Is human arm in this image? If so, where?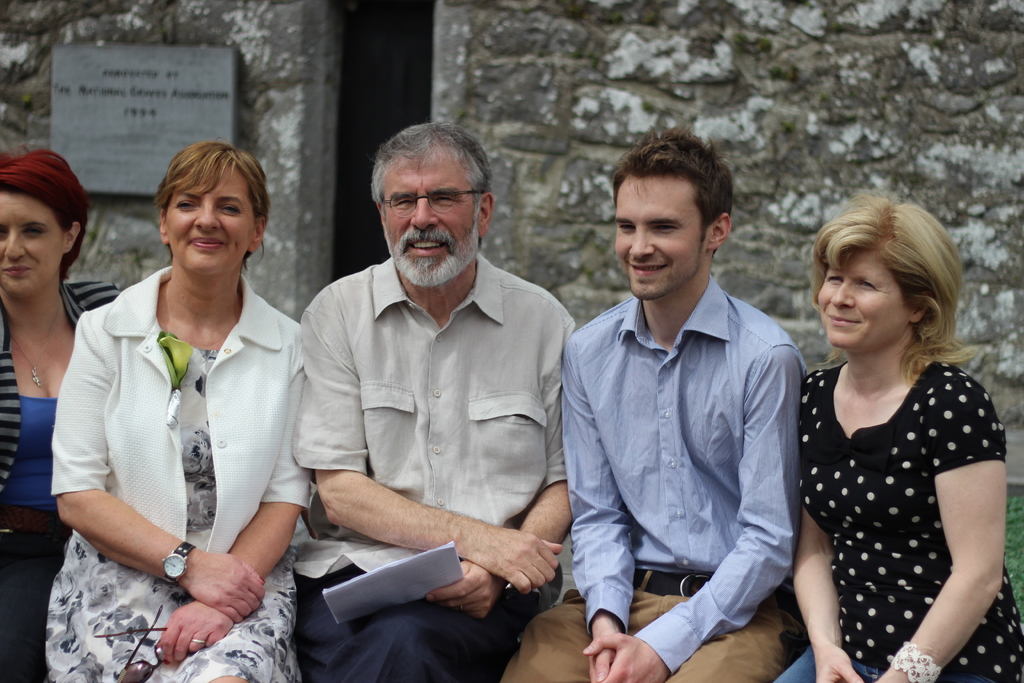
Yes, at 787:394:861:682.
